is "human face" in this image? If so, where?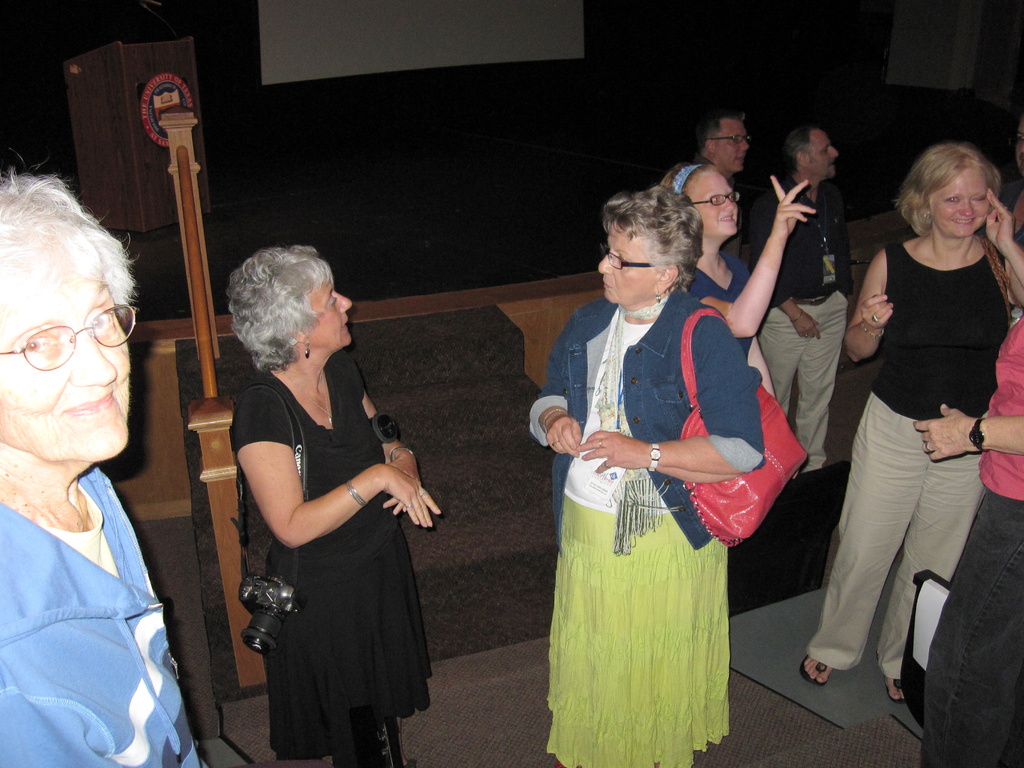
Yes, at 0:228:133:460.
